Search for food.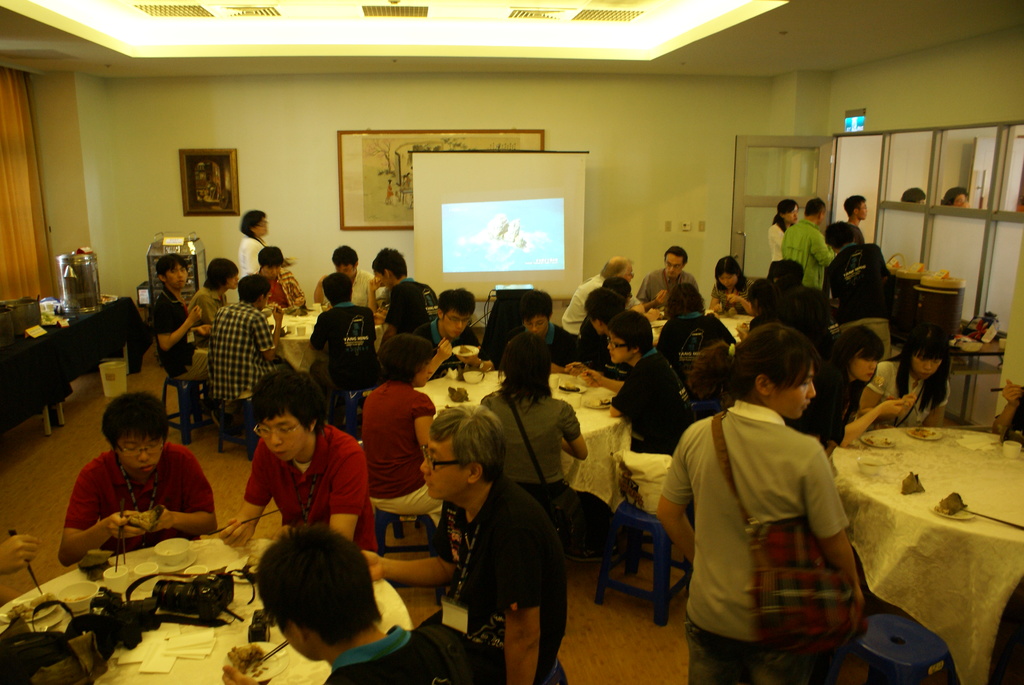
Found at 65, 595, 88, 604.
